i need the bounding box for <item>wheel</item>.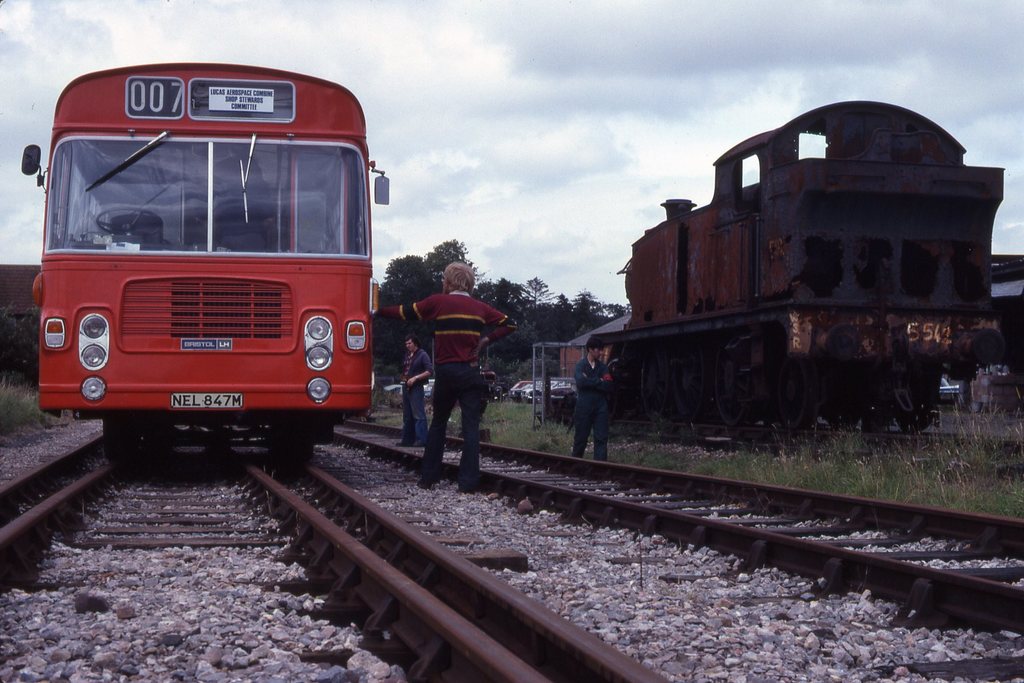
Here it is: locate(104, 411, 138, 463).
